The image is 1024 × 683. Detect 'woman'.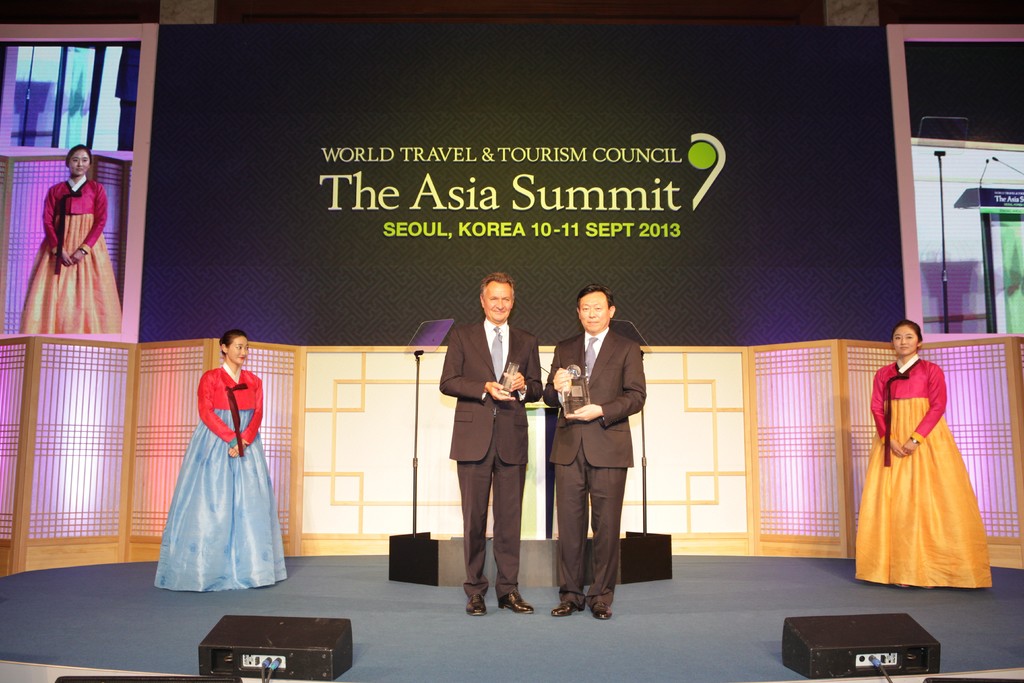
Detection: crop(847, 316, 995, 589).
